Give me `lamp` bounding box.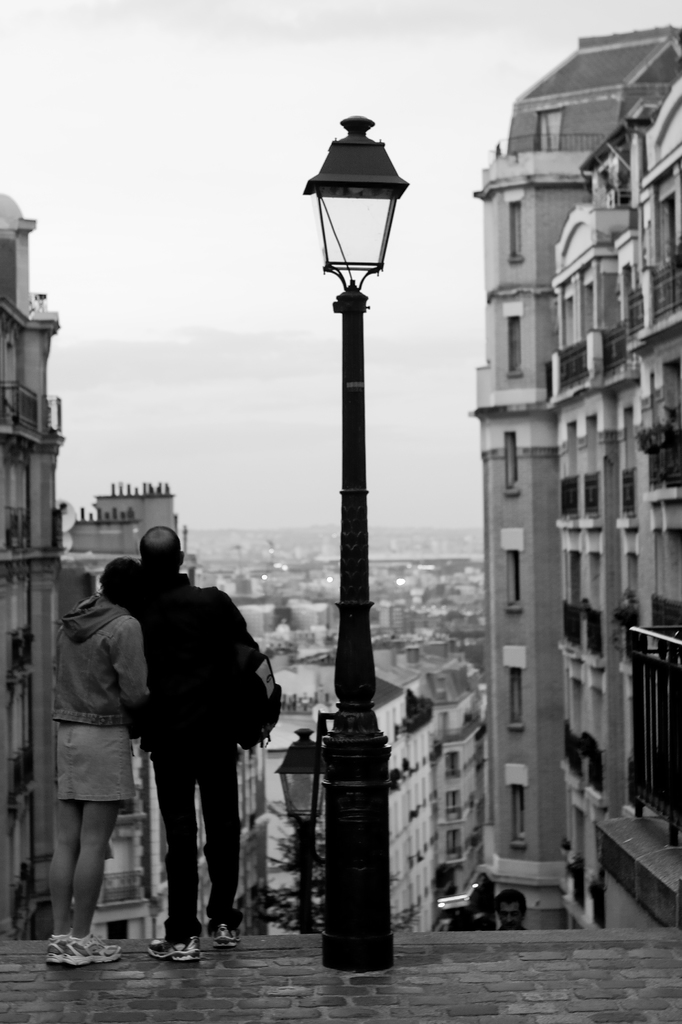
305,108,417,322.
